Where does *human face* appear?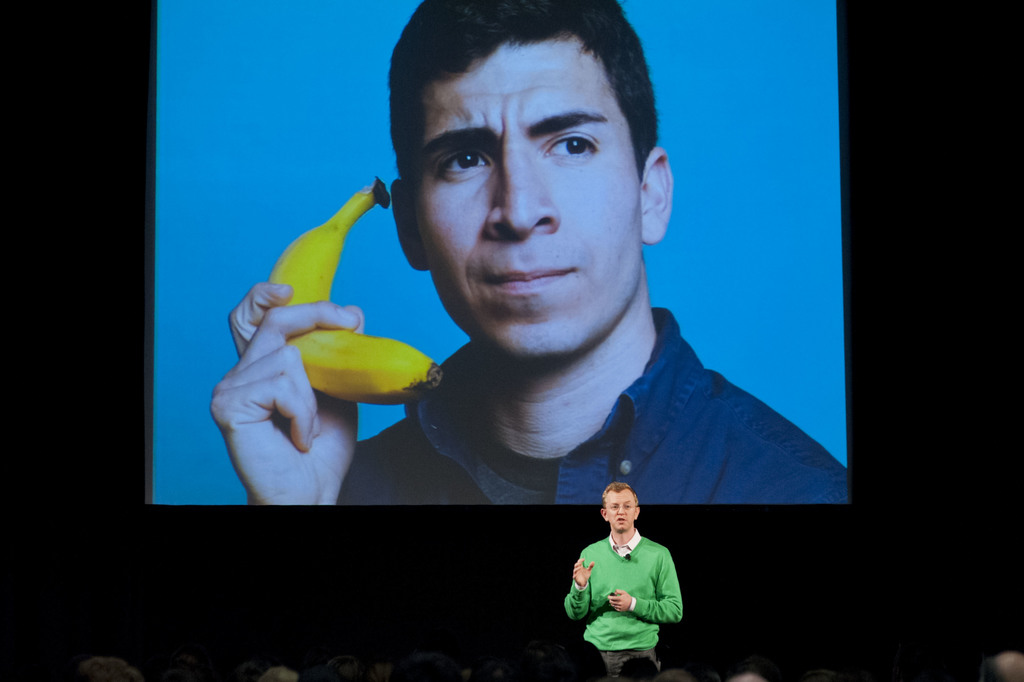
Appears at box=[607, 492, 636, 533].
